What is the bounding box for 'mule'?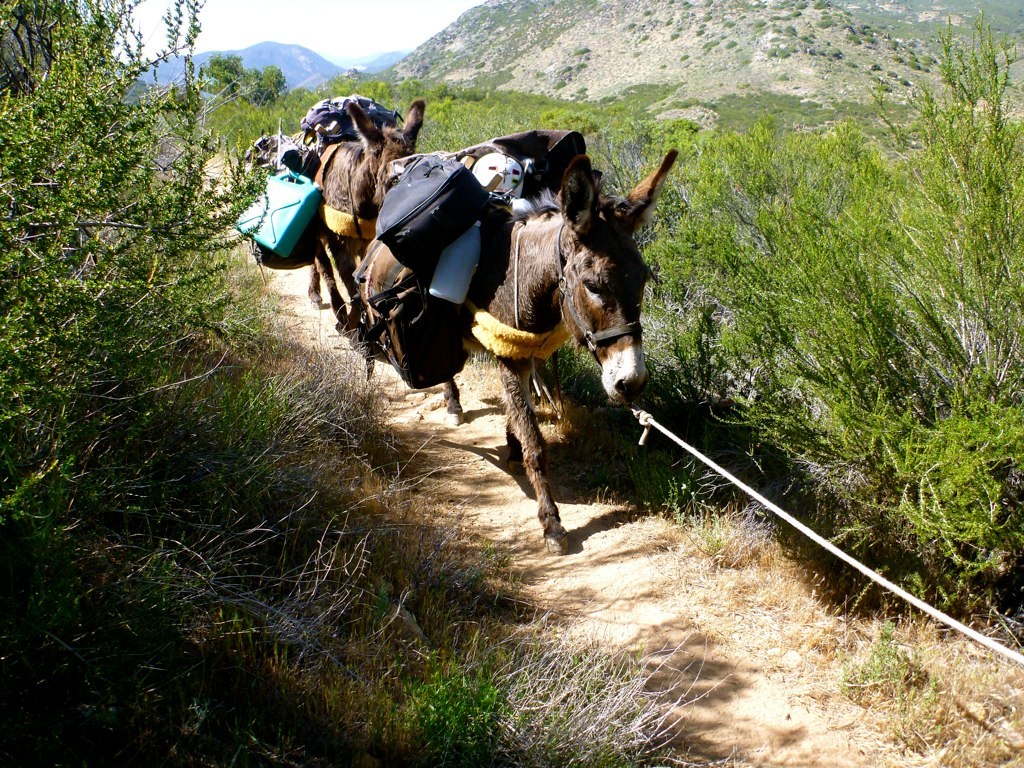
257/95/685/499.
